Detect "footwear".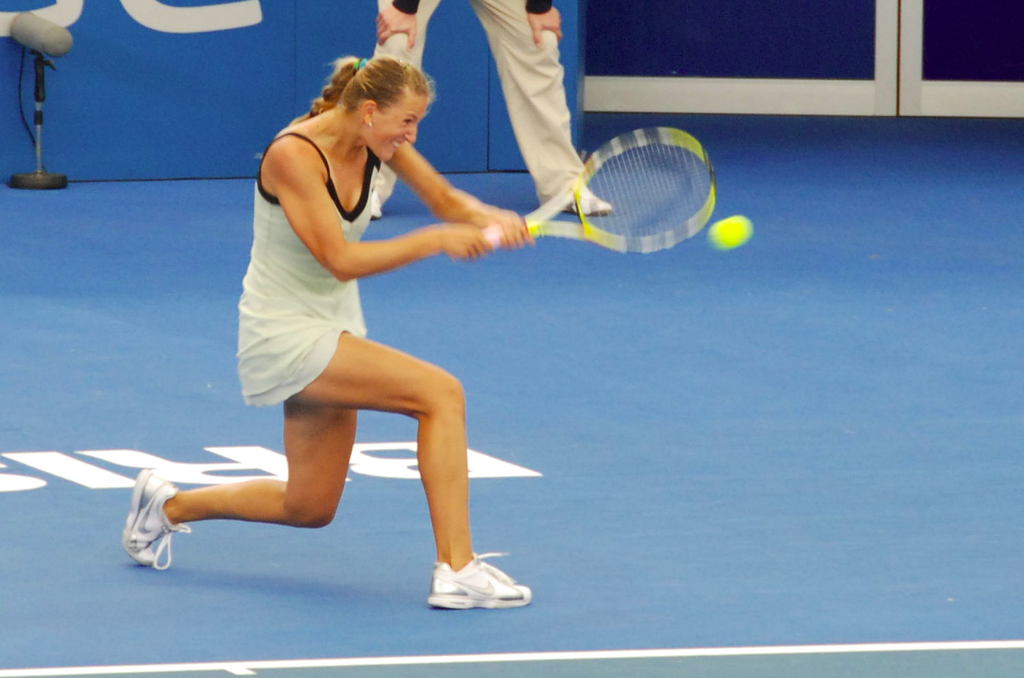
Detected at x1=556 y1=188 x2=614 y2=212.
